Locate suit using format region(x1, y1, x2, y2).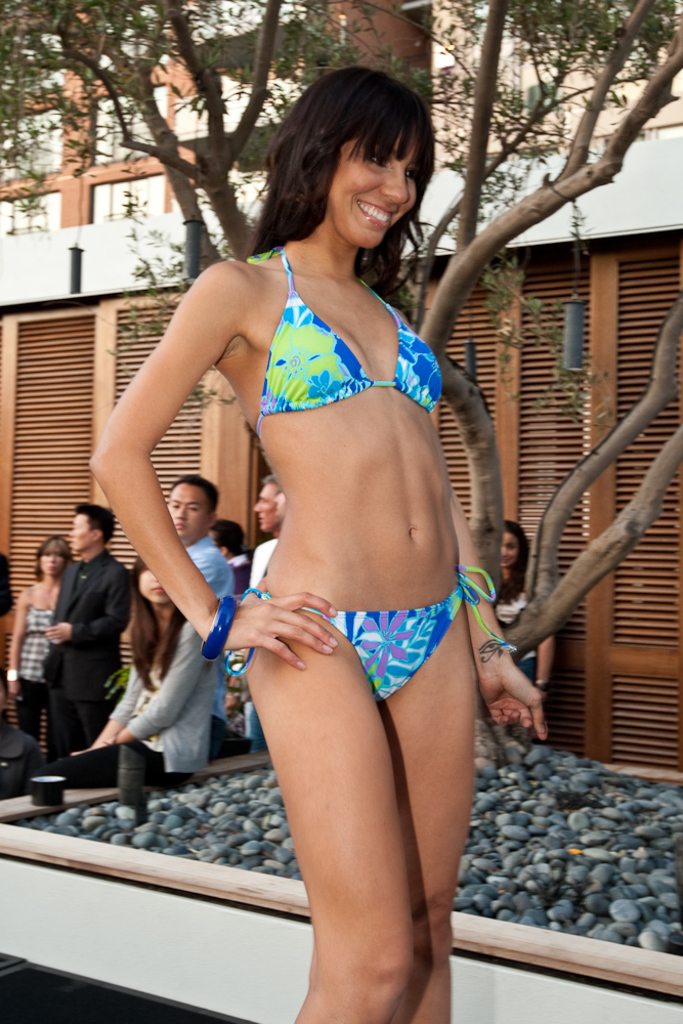
region(39, 547, 129, 749).
